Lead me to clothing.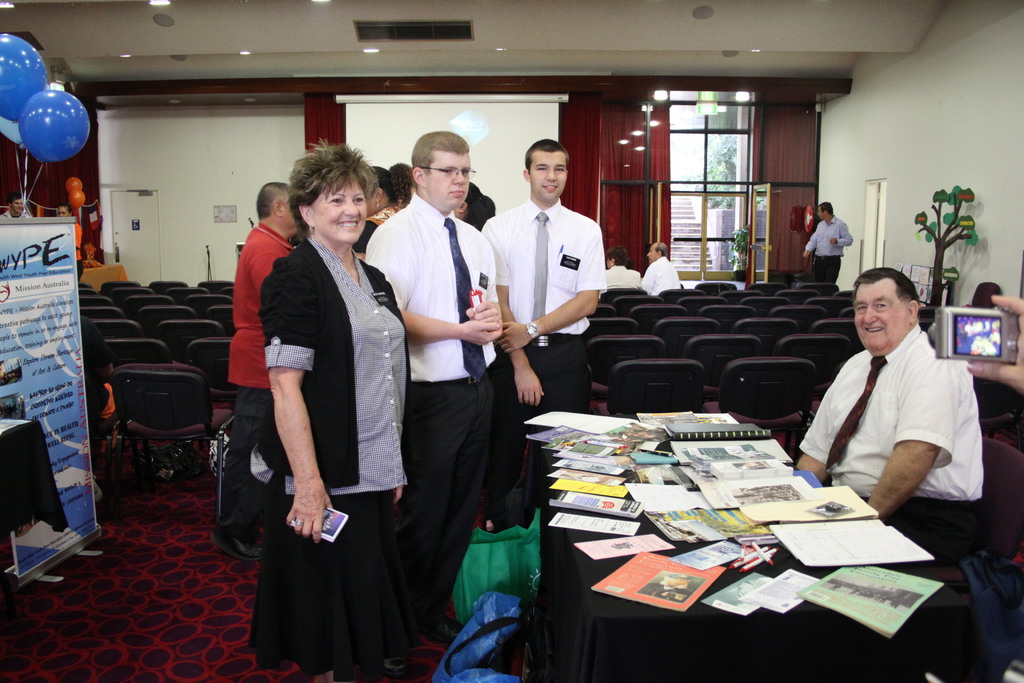
Lead to <box>257,233,408,673</box>.
